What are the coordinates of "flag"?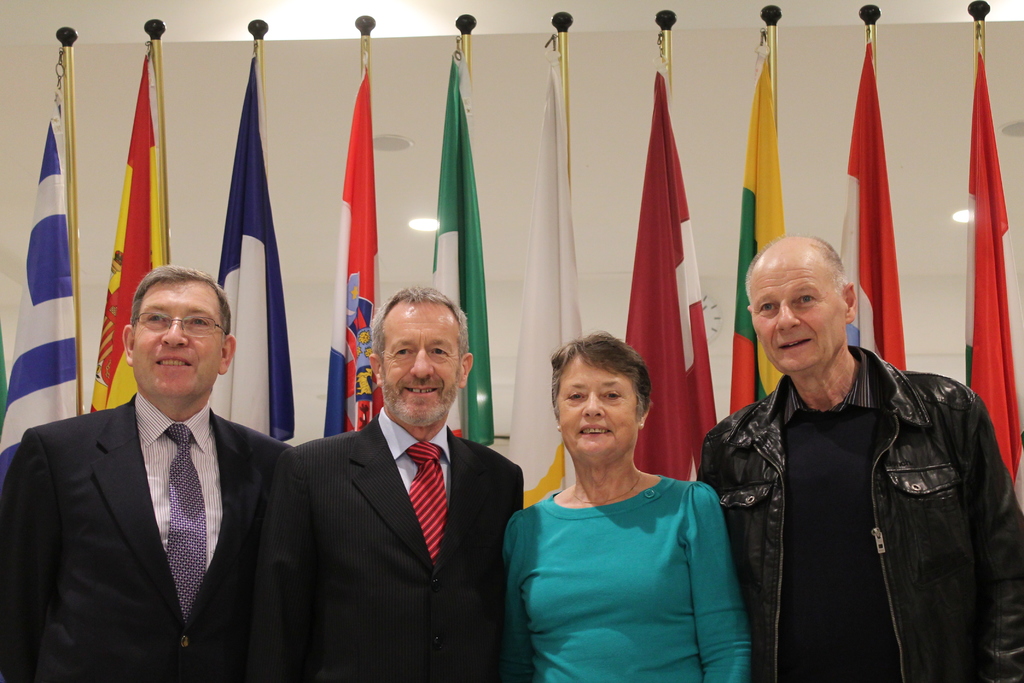
box=[431, 47, 492, 458].
